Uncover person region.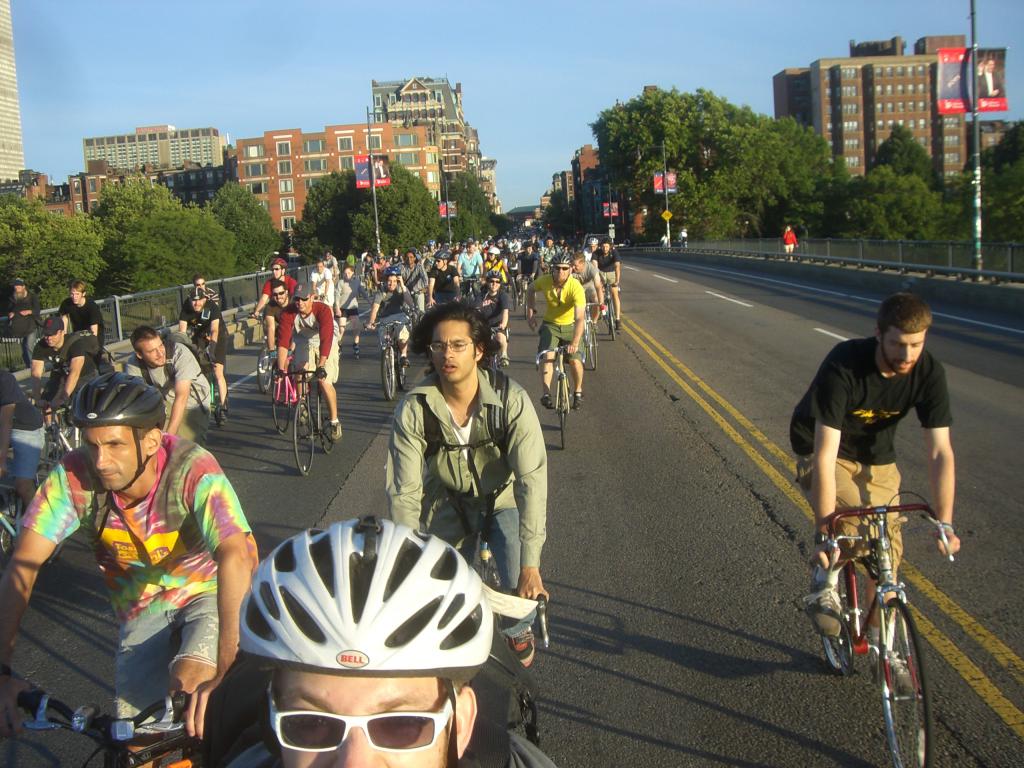
Uncovered: pyautogui.locateOnScreen(371, 251, 391, 287).
